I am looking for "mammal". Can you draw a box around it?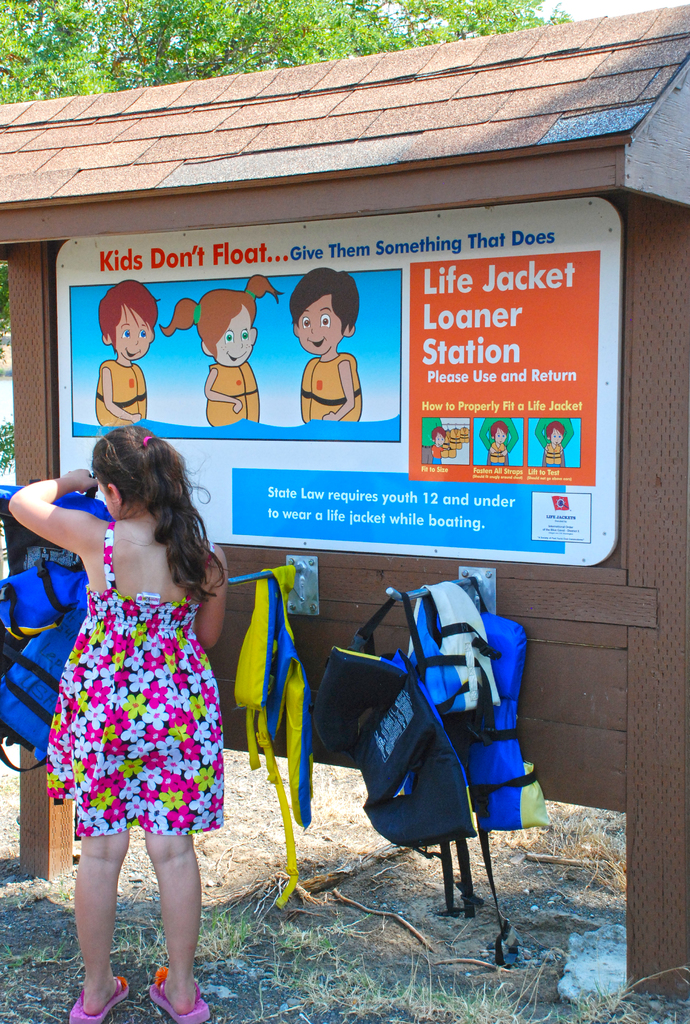
Sure, the bounding box is pyautogui.locateOnScreen(543, 426, 563, 467).
